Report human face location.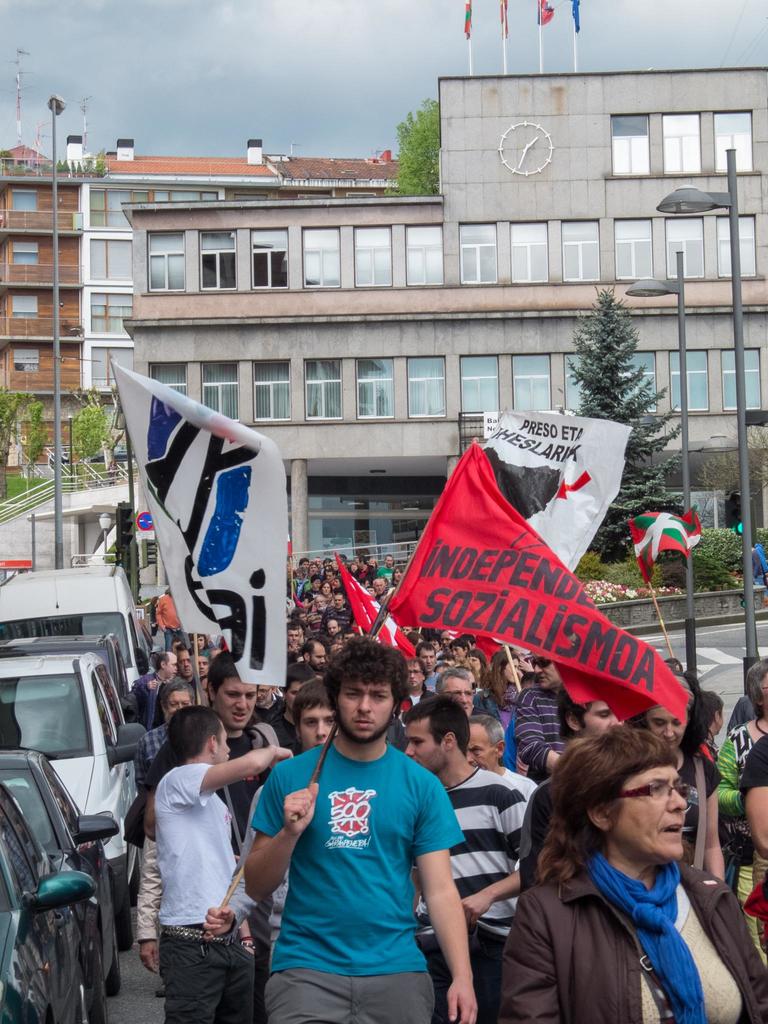
Report: (left=467, top=728, right=495, bottom=771).
